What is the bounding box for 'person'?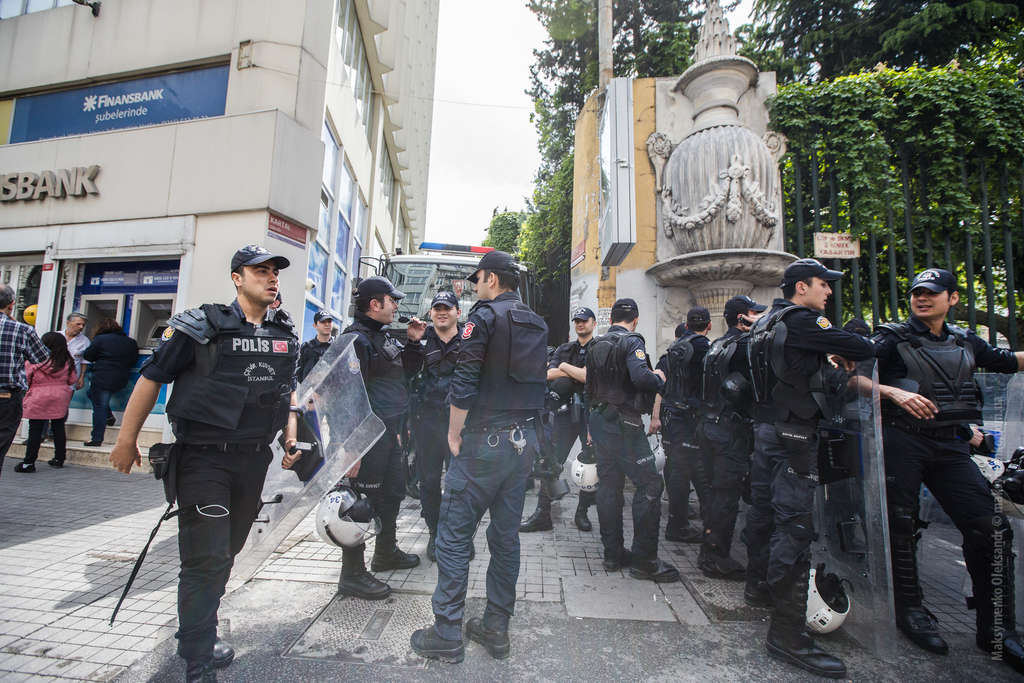
(86, 324, 133, 435).
